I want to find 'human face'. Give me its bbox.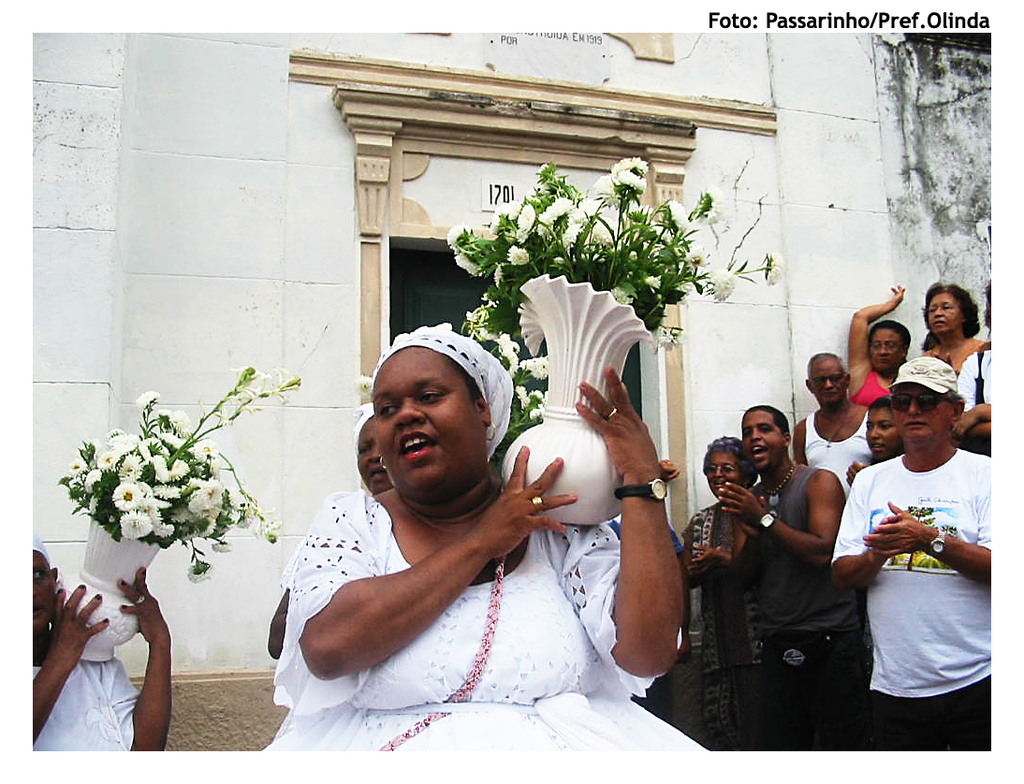
l=31, t=552, r=57, b=628.
